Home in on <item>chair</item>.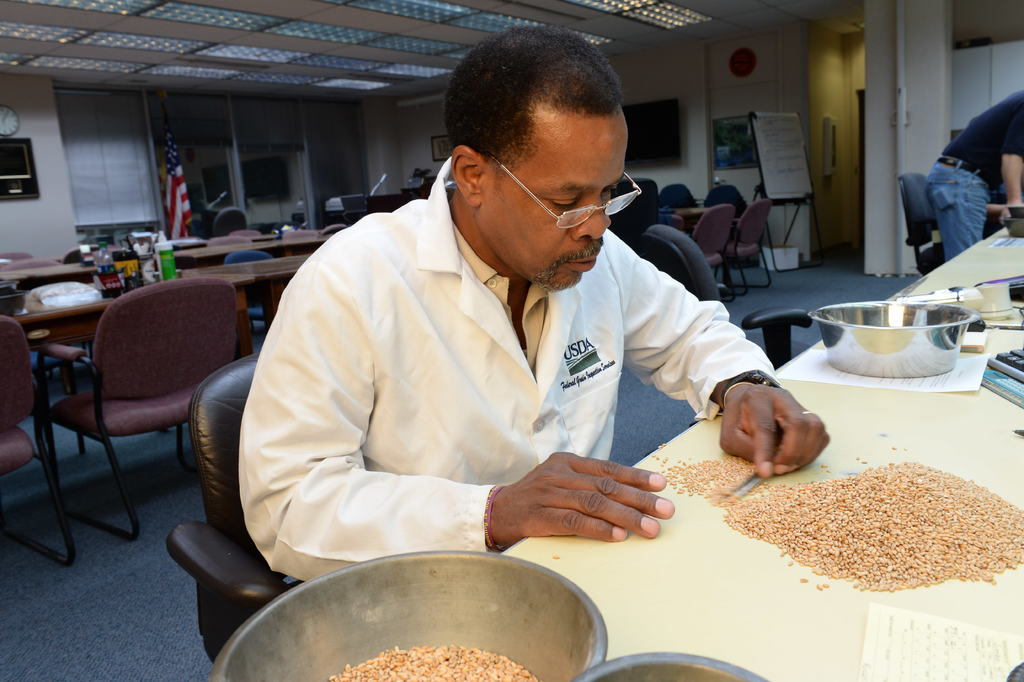
Homed in at [x1=728, y1=200, x2=771, y2=295].
